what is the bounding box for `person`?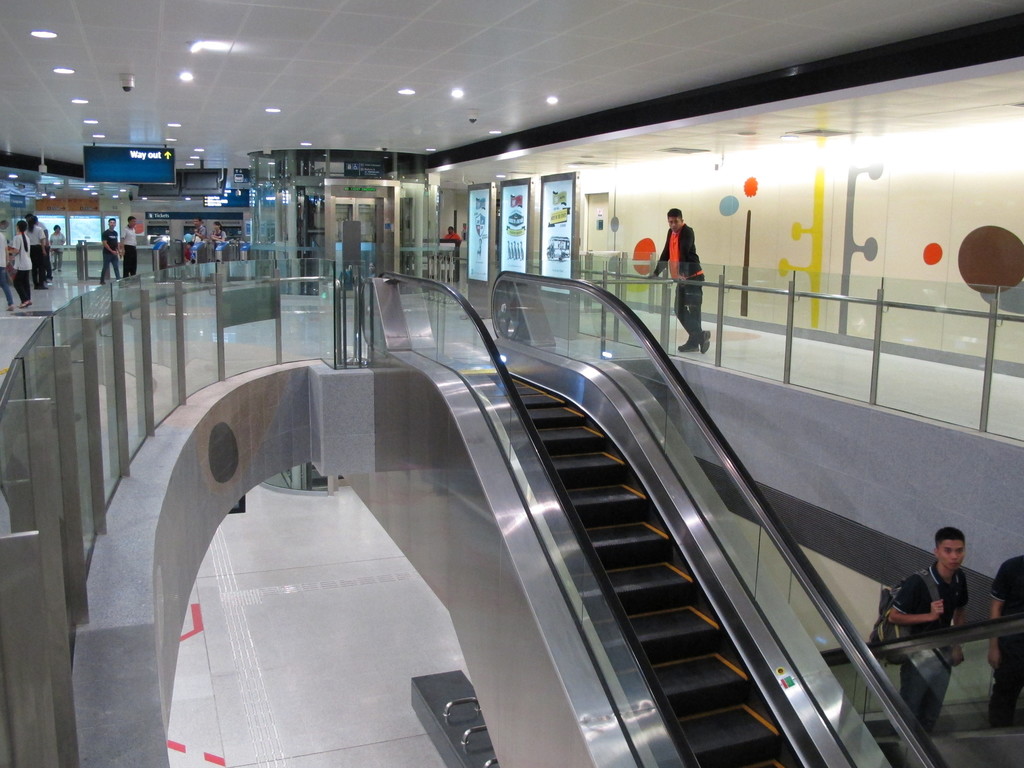
[left=49, top=220, right=69, bottom=271].
